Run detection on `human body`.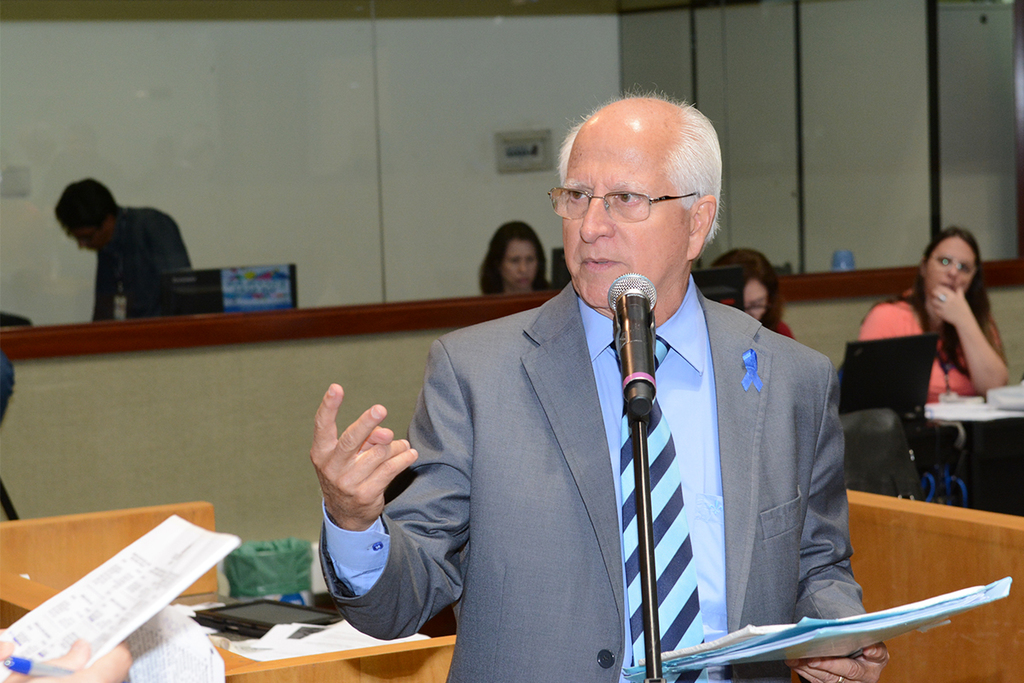
Result: [474,228,539,286].
